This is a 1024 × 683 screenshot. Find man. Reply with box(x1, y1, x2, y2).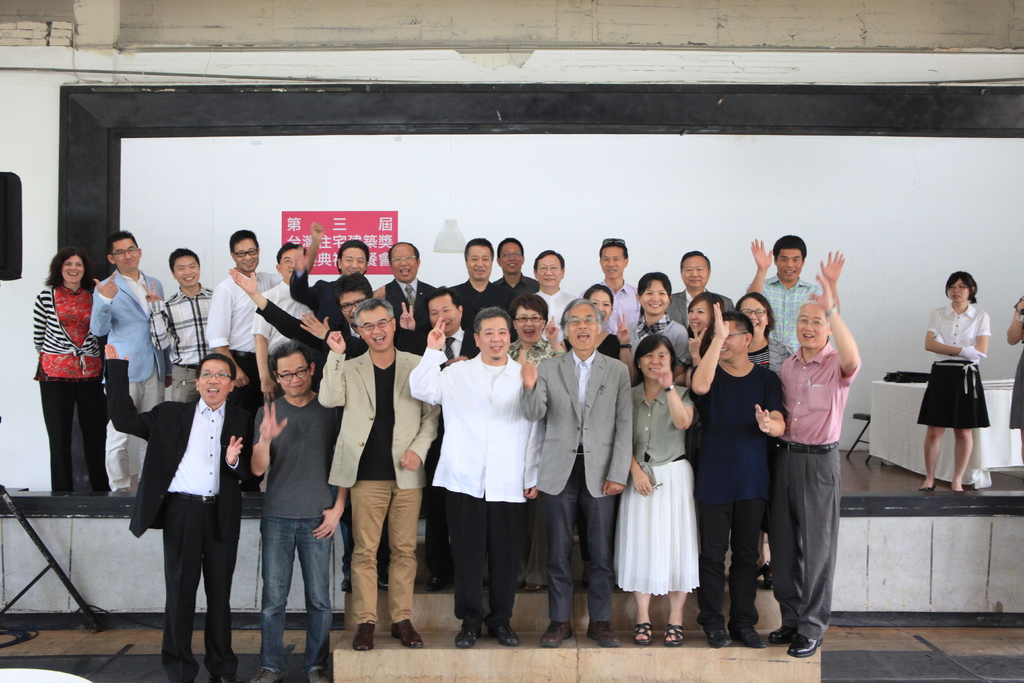
box(136, 342, 242, 661).
